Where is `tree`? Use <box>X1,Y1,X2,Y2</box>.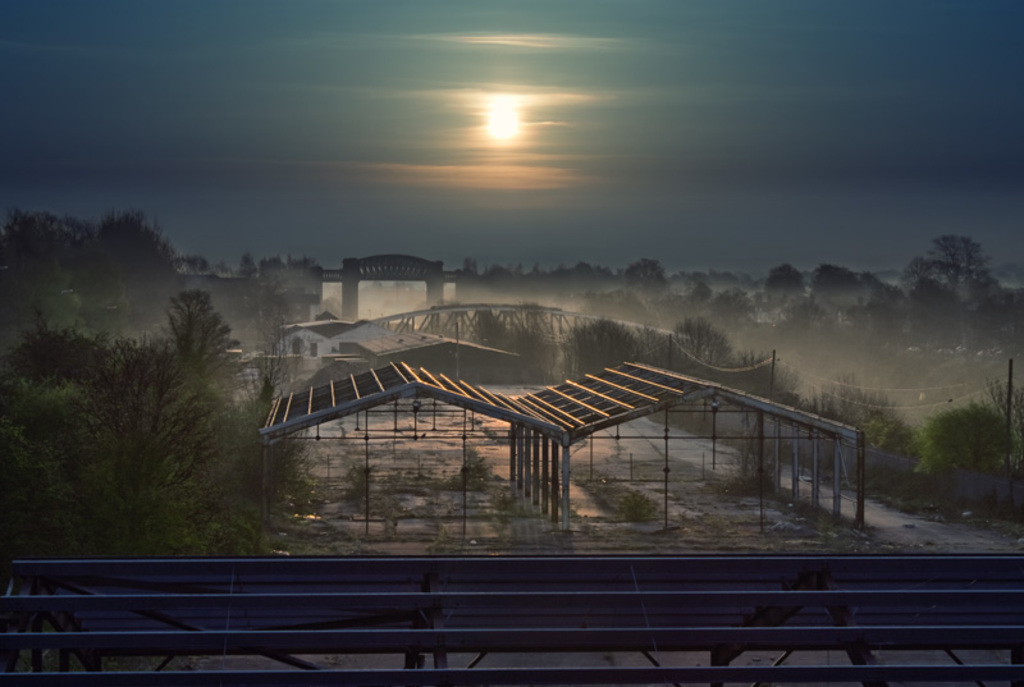
<box>920,371,1023,484</box>.
